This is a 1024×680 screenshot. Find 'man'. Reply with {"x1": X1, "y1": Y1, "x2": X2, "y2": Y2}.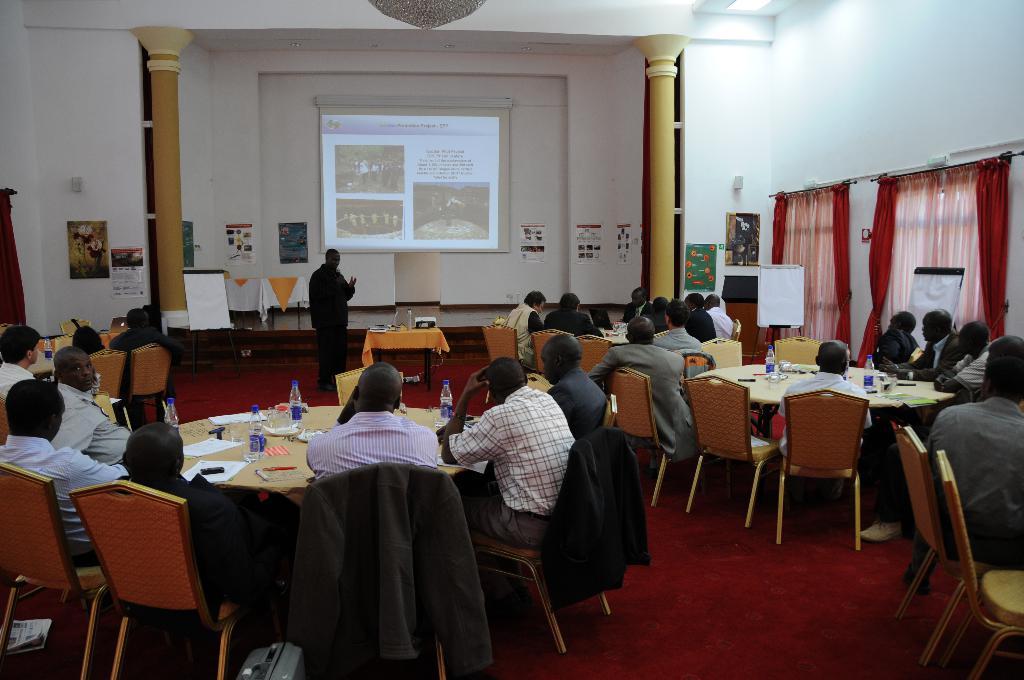
{"x1": 771, "y1": 339, "x2": 872, "y2": 455}.
